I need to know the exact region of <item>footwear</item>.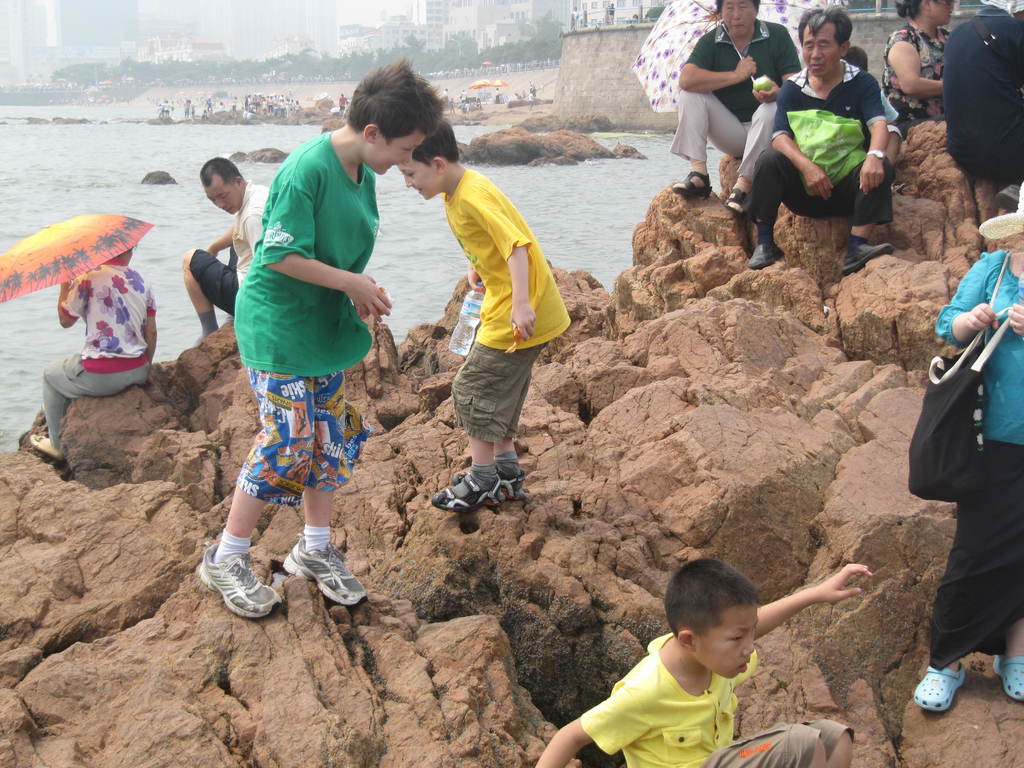
Region: (724,186,754,216).
